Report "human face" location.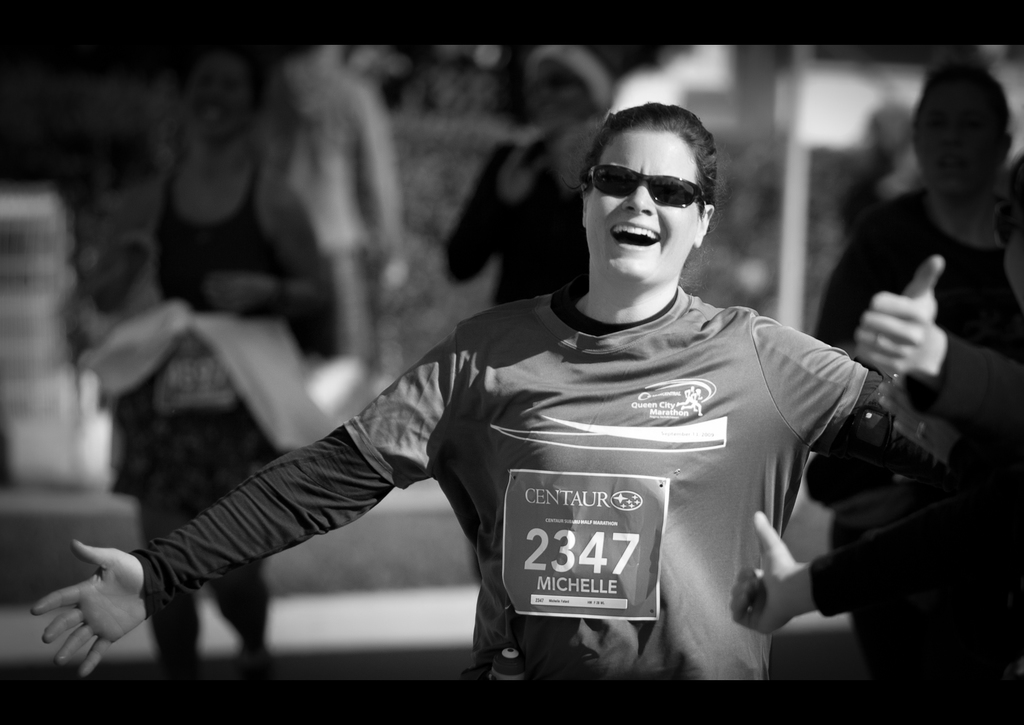
Report: <region>911, 81, 1002, 199</region>.
